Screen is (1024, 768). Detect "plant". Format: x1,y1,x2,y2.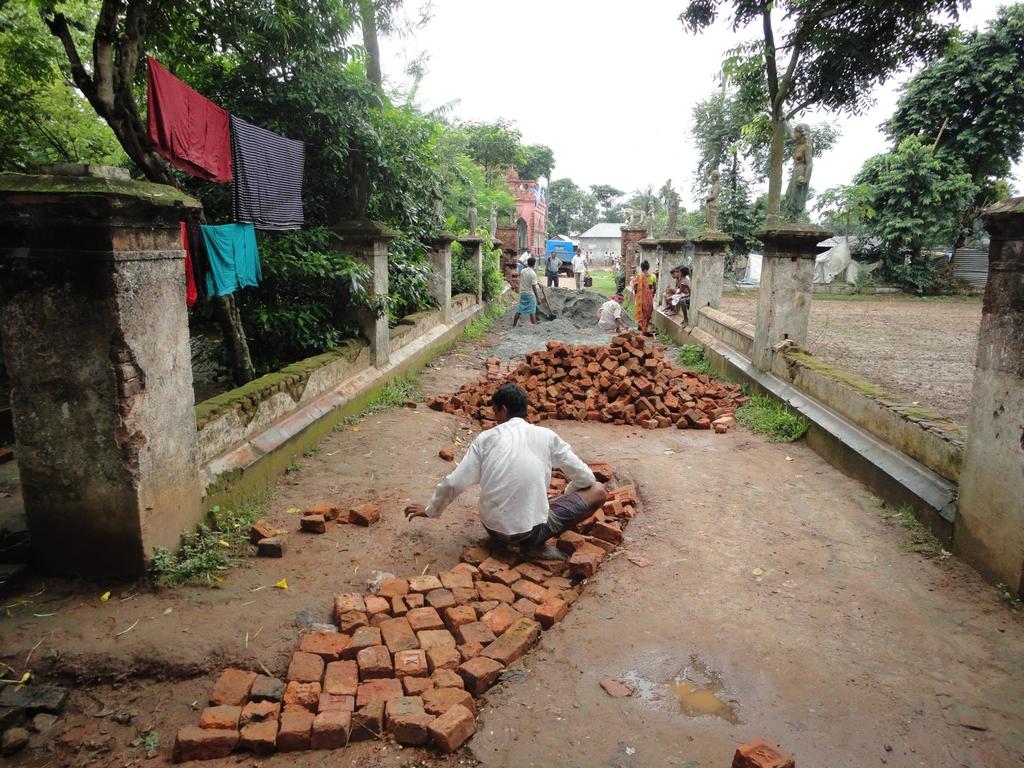
286,456,303,474.
